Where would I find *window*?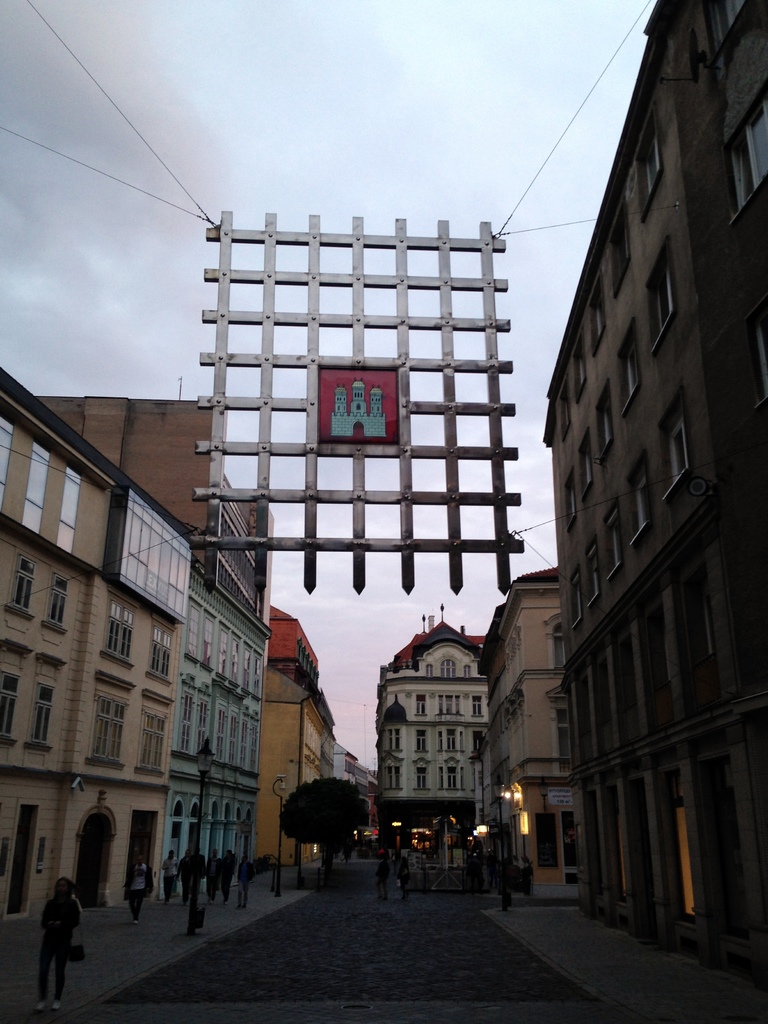
At 728 90 767 230.
